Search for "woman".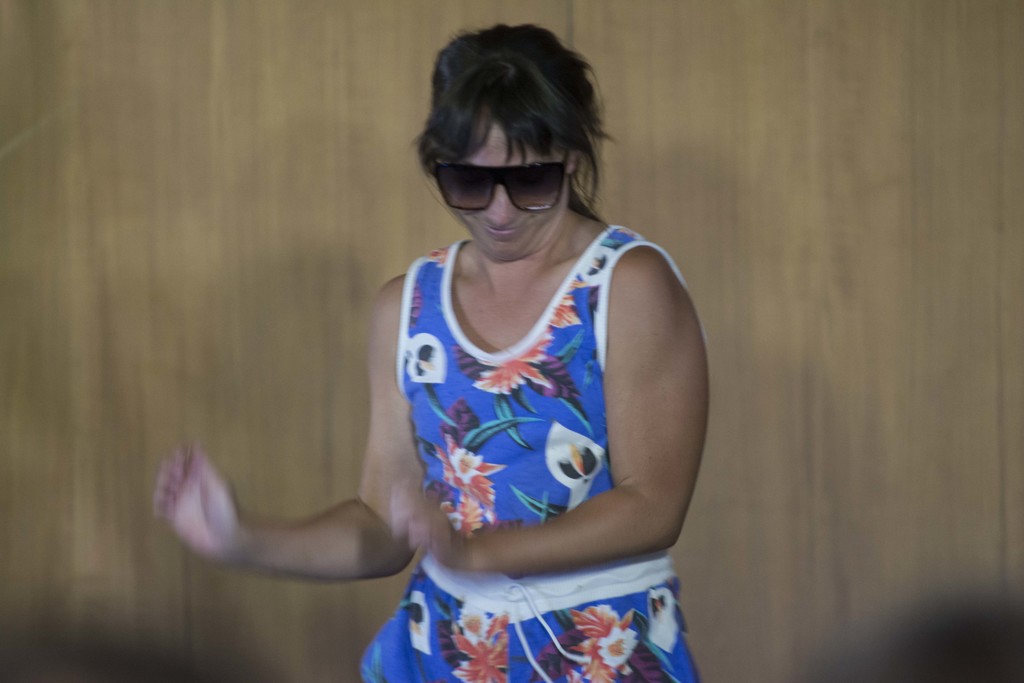
Found at 299:19:720:681.
